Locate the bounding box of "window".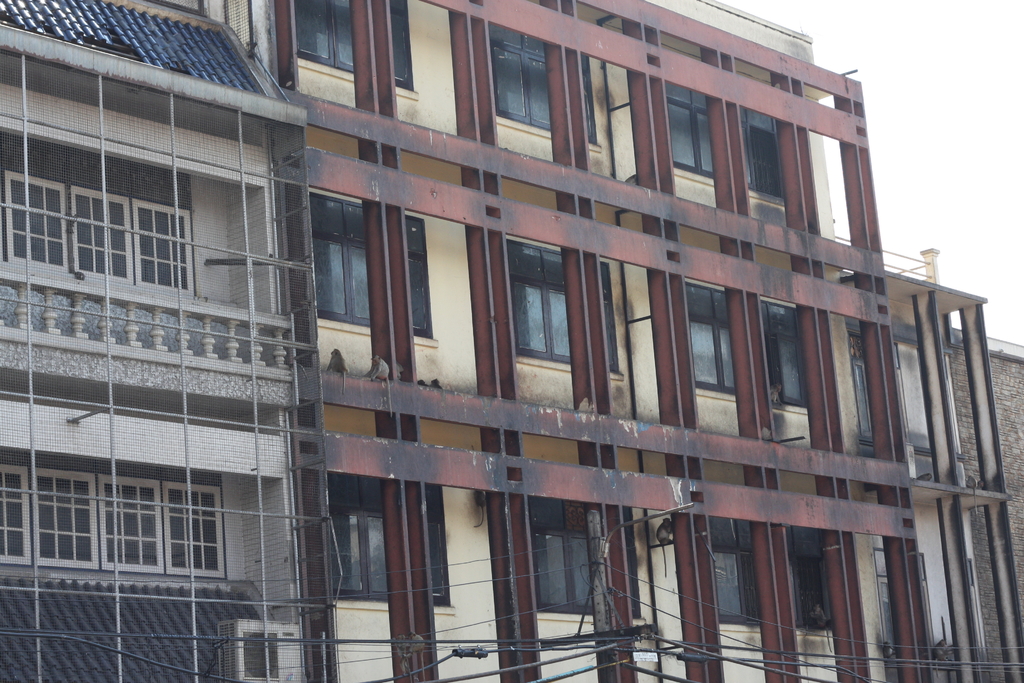
Bounding box: 68,181,135,287.
